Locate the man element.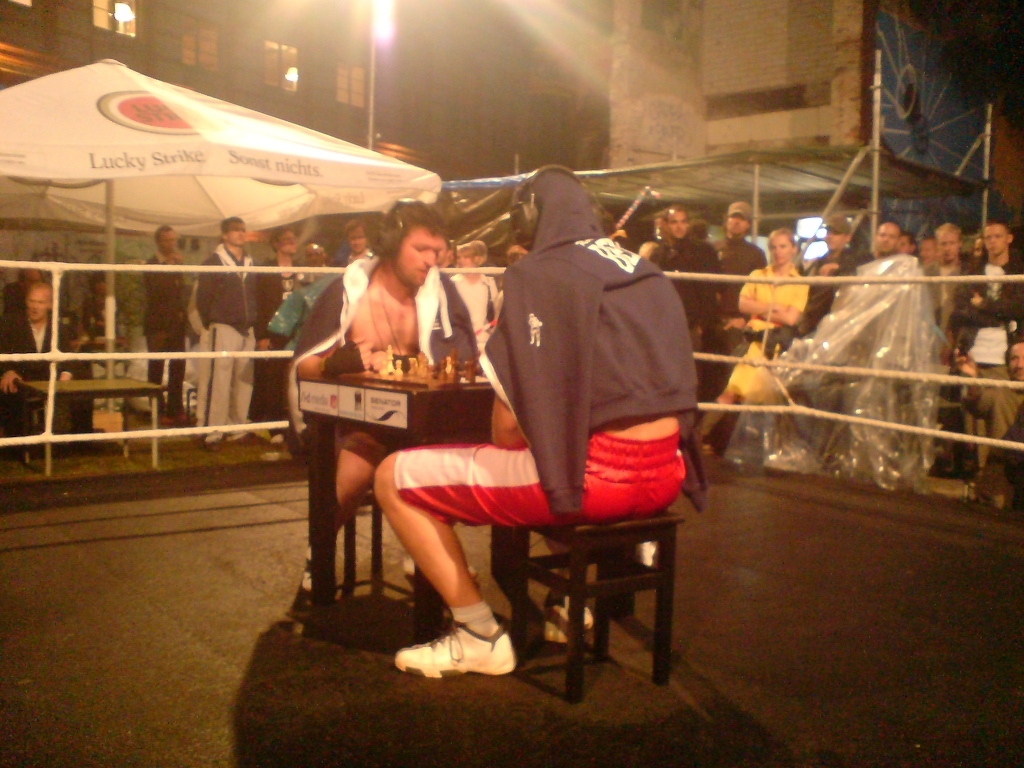
Element bbox: region(334, 221, 377, 268).
